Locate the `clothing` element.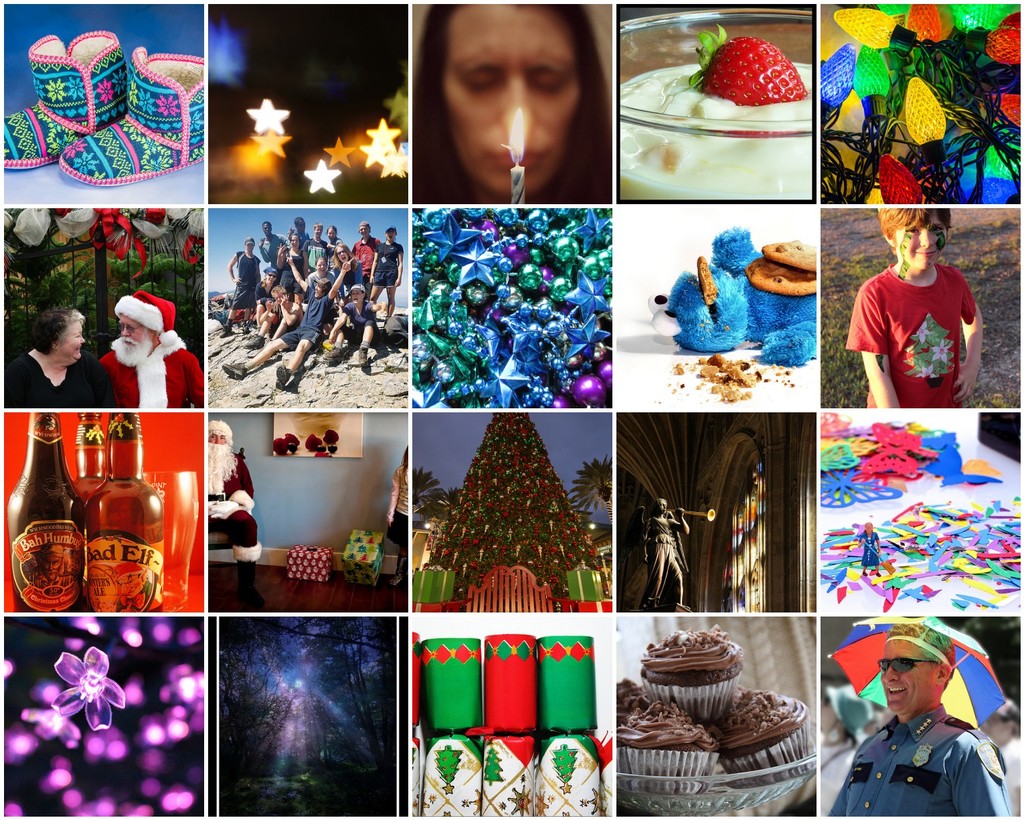
Element bbox: [x1=100, y1=289, x2=204, y2=410].
